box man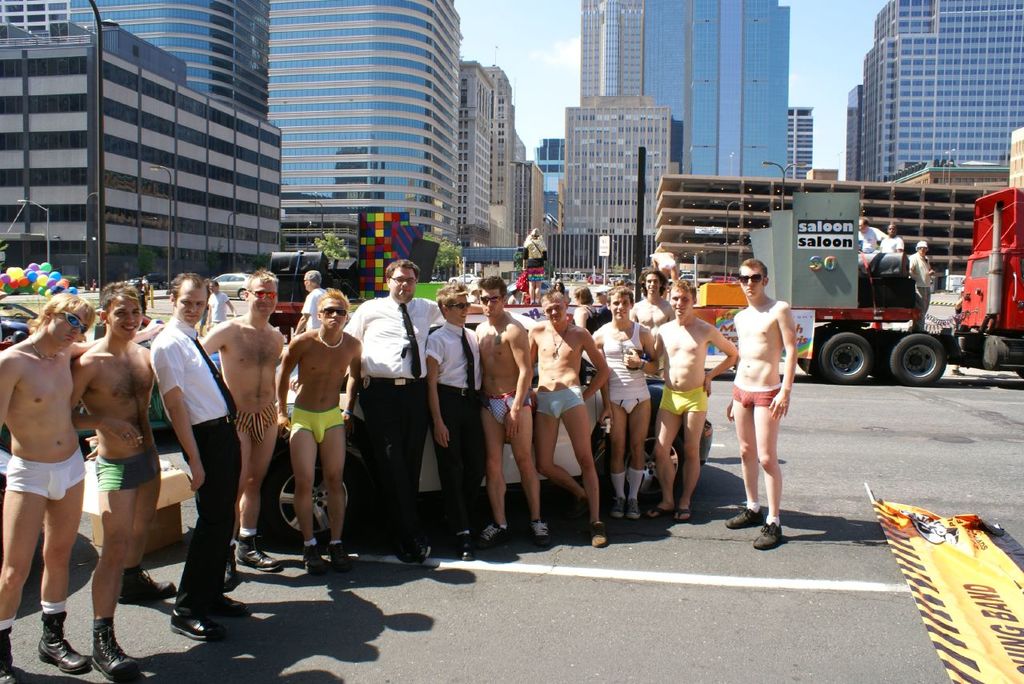
<region>68, 282, 178, 680</region>
